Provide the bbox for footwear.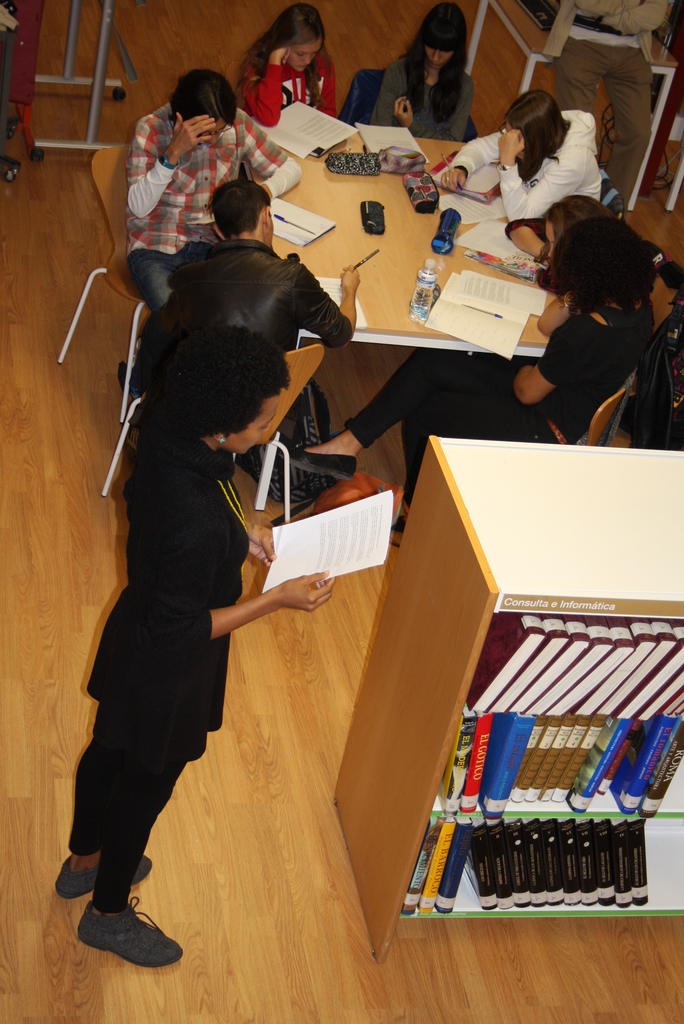
rect(129, 340, 142, 367).
